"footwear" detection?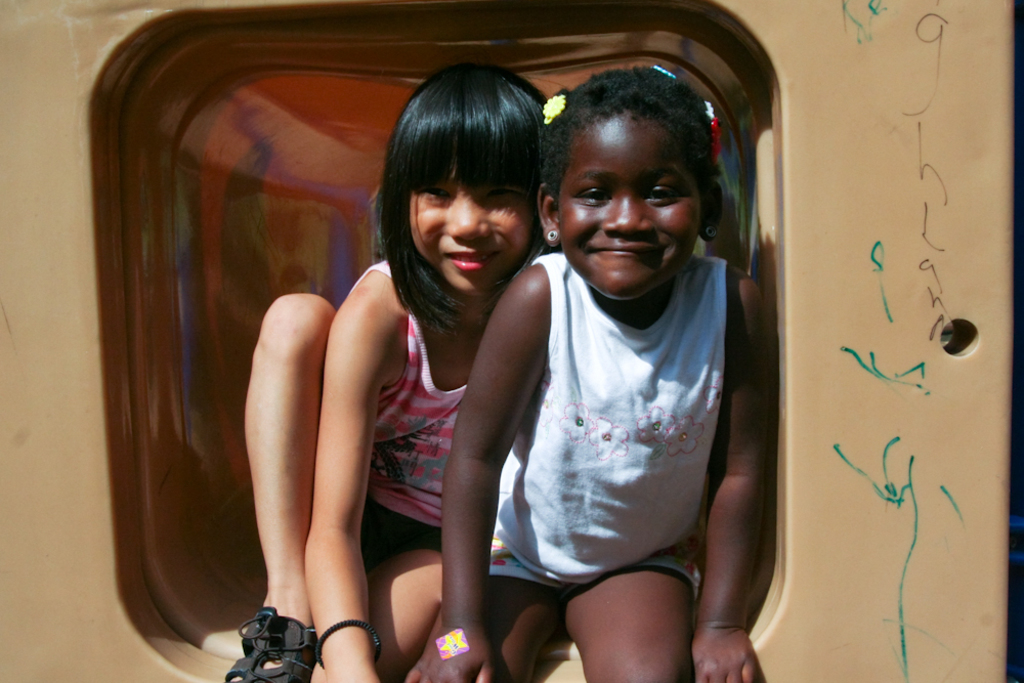
detection(225, 607, 317, 682)
